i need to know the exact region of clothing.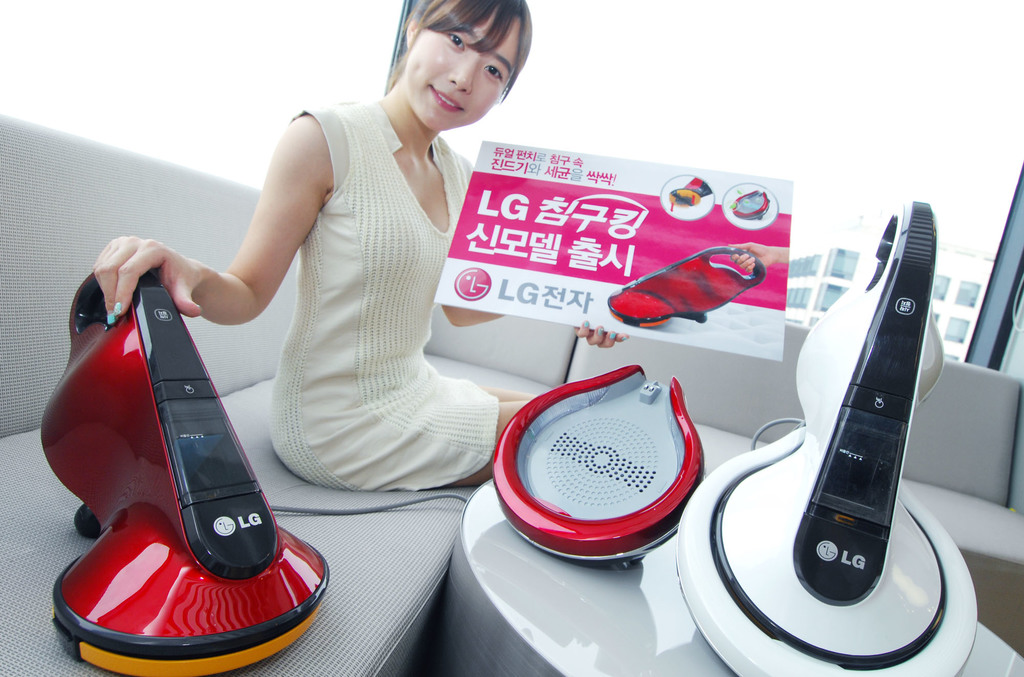
Region: {"x1": 269, "y1": 97, "x2": 502, "y2": 495}.
